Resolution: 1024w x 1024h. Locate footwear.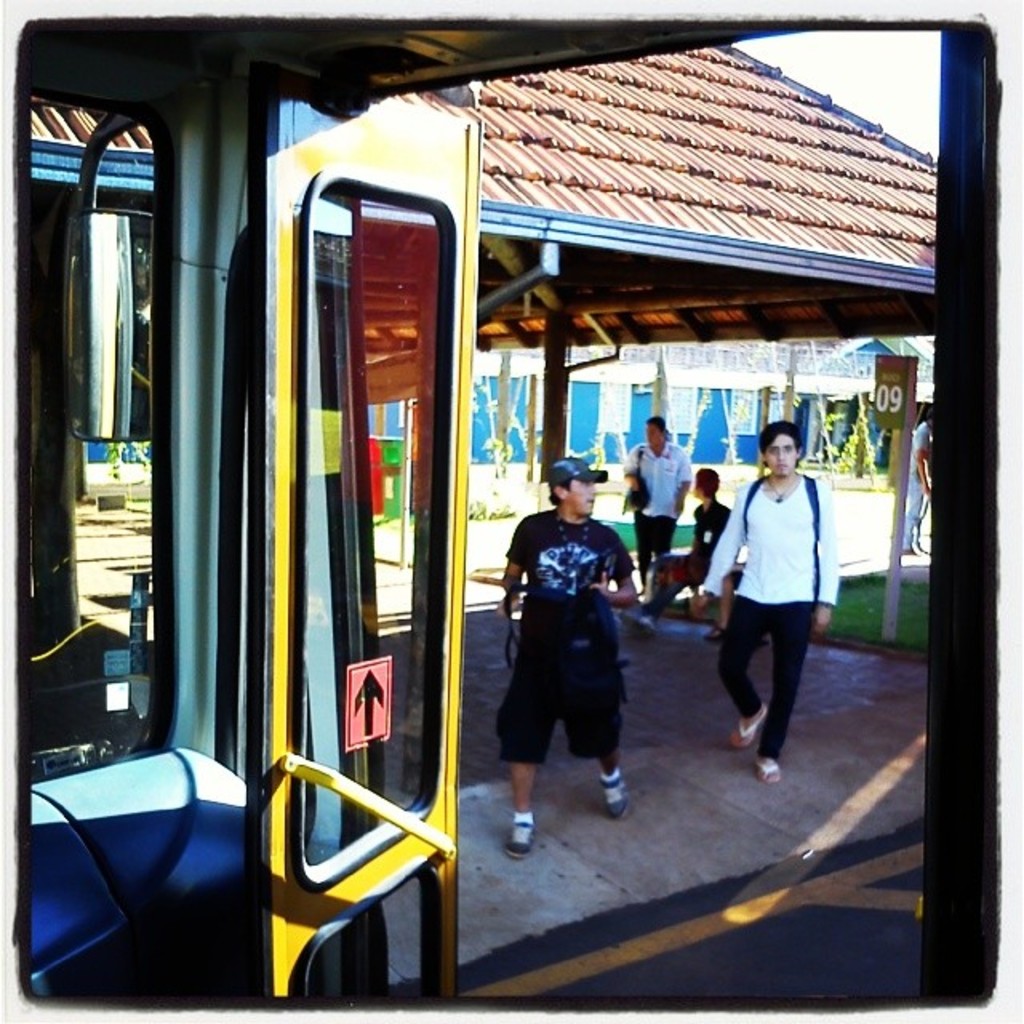
{"x1": 624, "y1": 606, "x2": 664, "y2": 638}.
